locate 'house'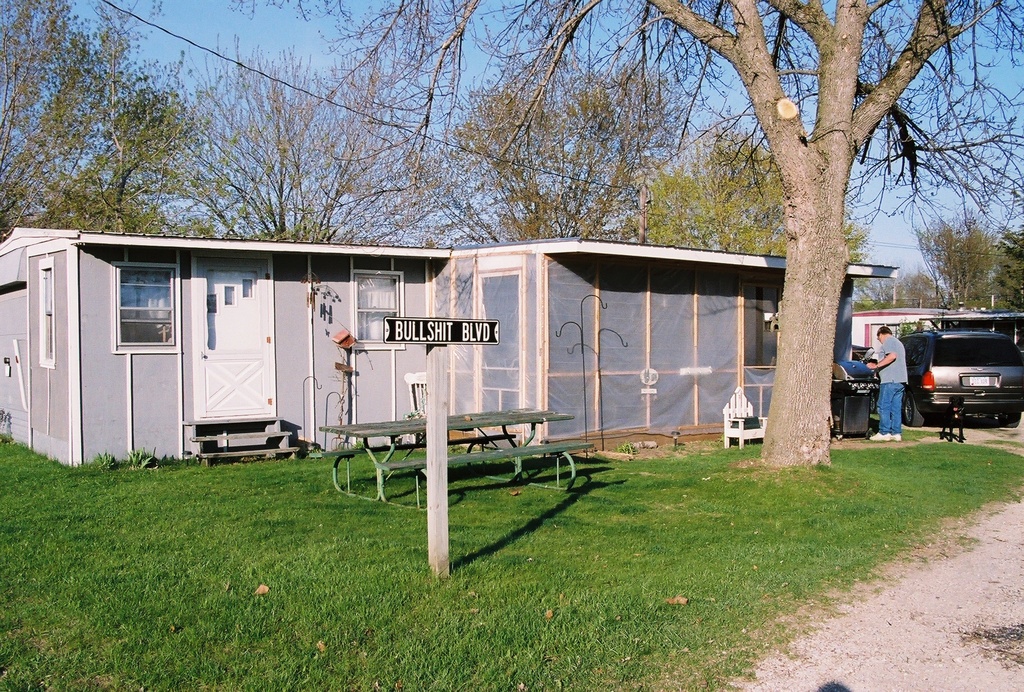
{"left": 91, "top": 202, "right": 771, "bottom": 497}
